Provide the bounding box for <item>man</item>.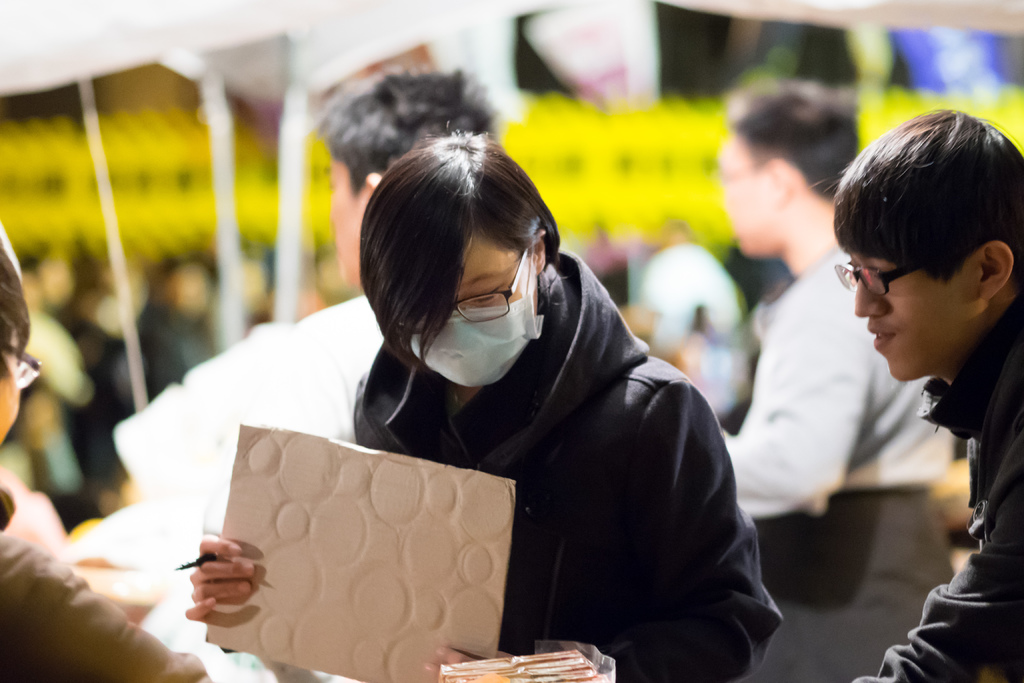
[x1=111, y1=68, x2=502, y2=509].
